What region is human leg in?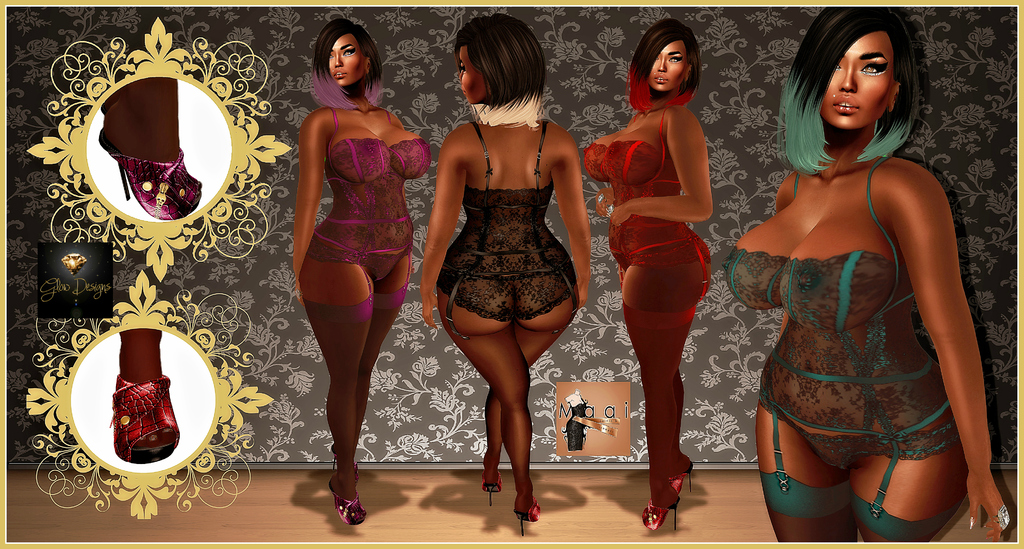
{"left": 361, "top": 254, "right": 411, "bottom": 422}.
